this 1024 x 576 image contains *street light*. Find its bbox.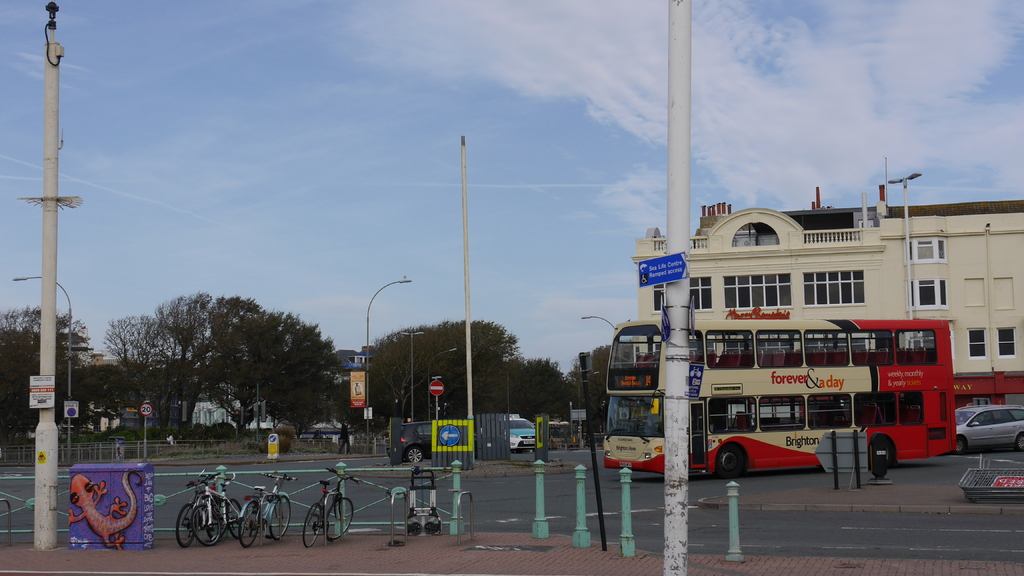
detection(419, 348, 460, 424).
